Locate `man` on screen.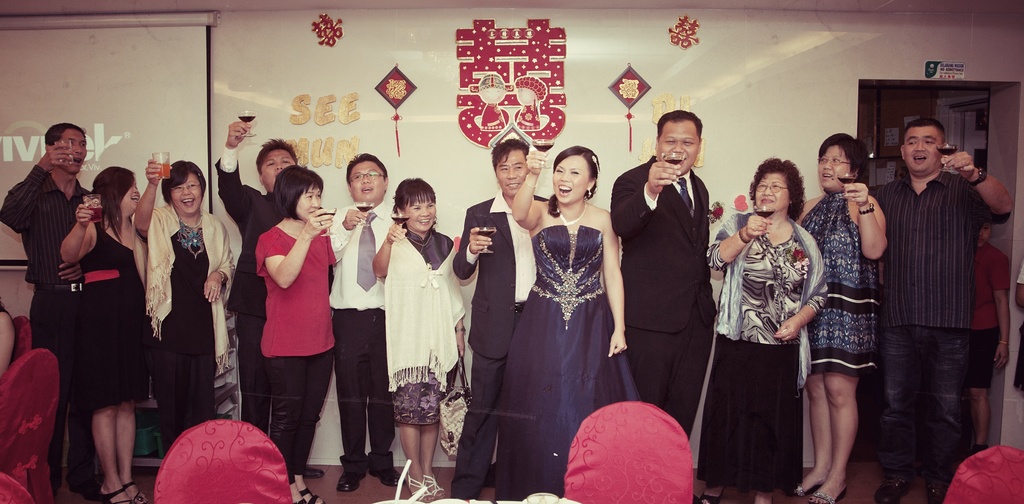
On screen at <box>0,123,108,503</box>.
